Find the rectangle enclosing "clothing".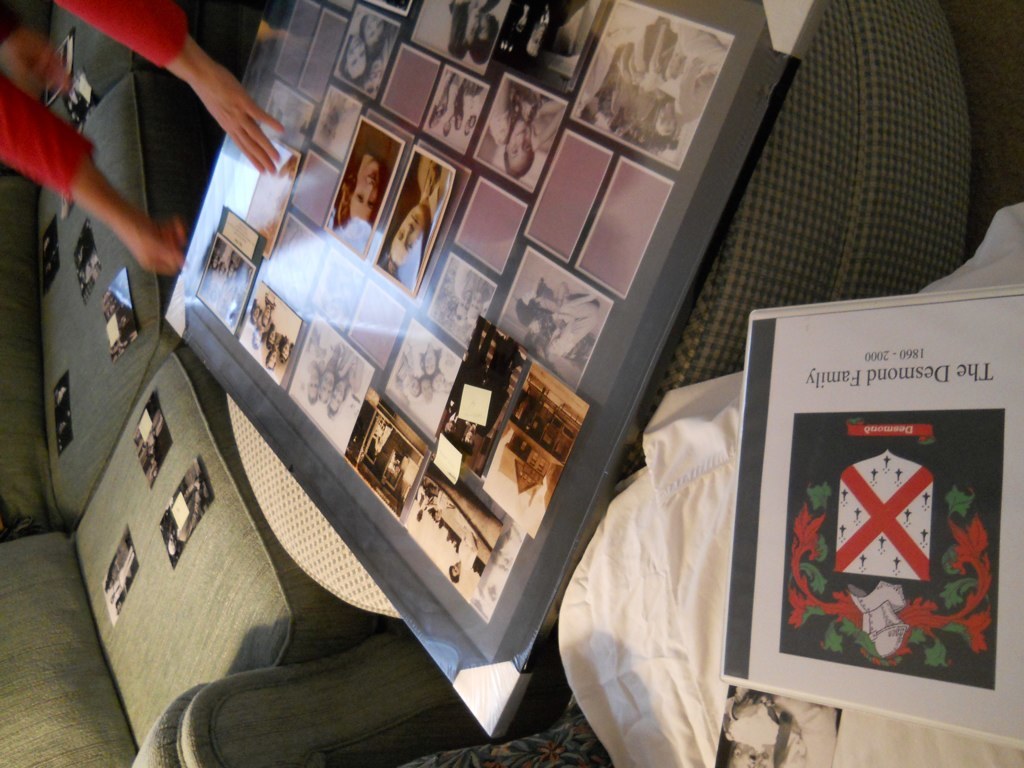
bbox=[347, 3, 368, 37].
